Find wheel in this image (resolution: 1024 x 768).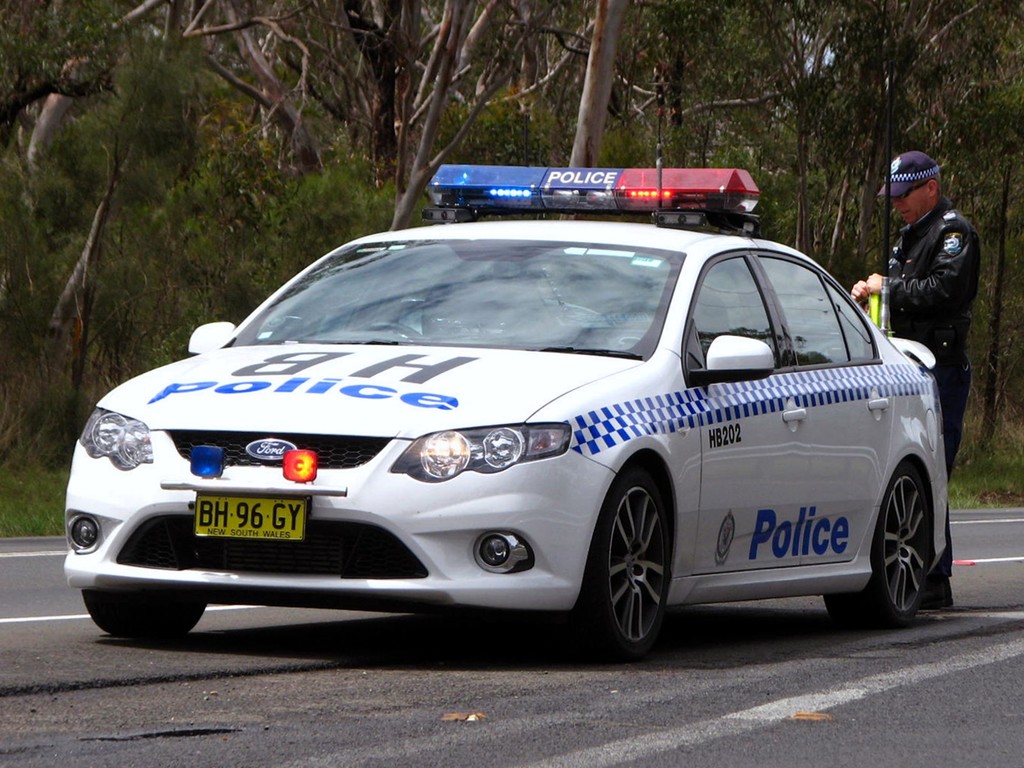
546/462/671/669.
